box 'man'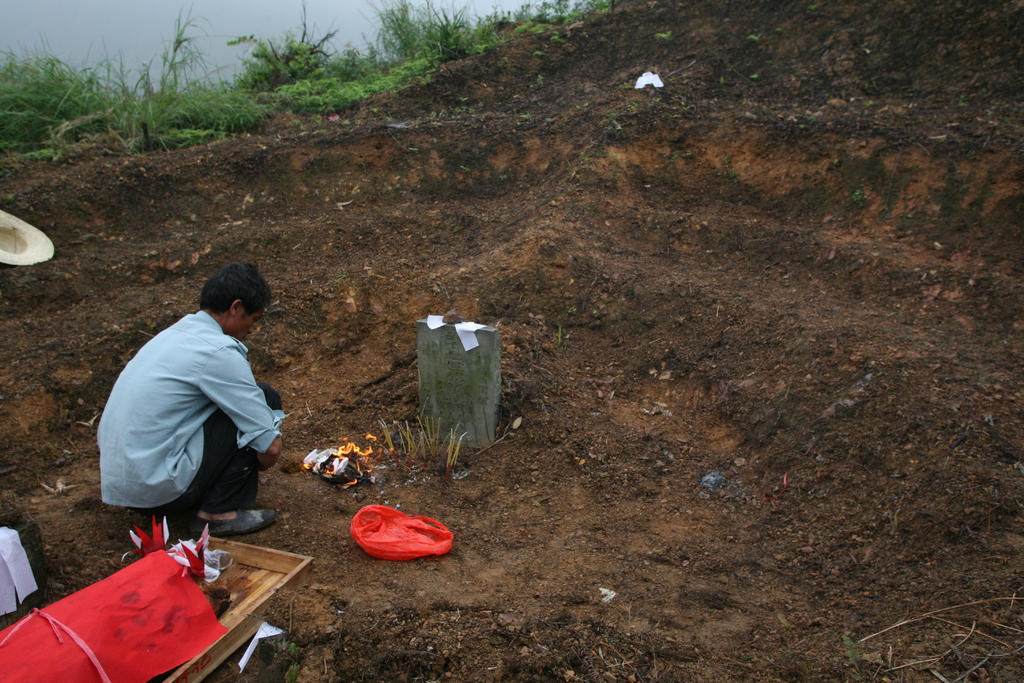
{"left": 93, "top": 265, "right": 287, "bottom": 543}
